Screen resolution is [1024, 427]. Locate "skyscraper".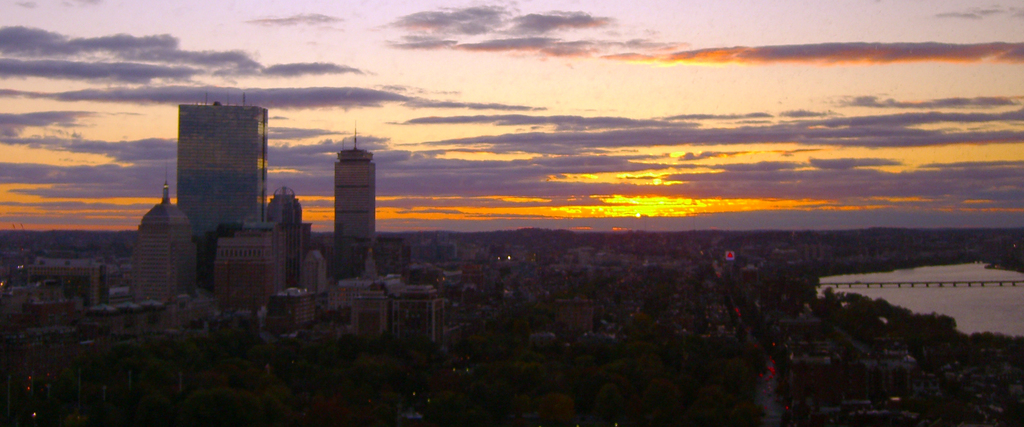
(x1=382, y1=279, x2=445, y2=351).
